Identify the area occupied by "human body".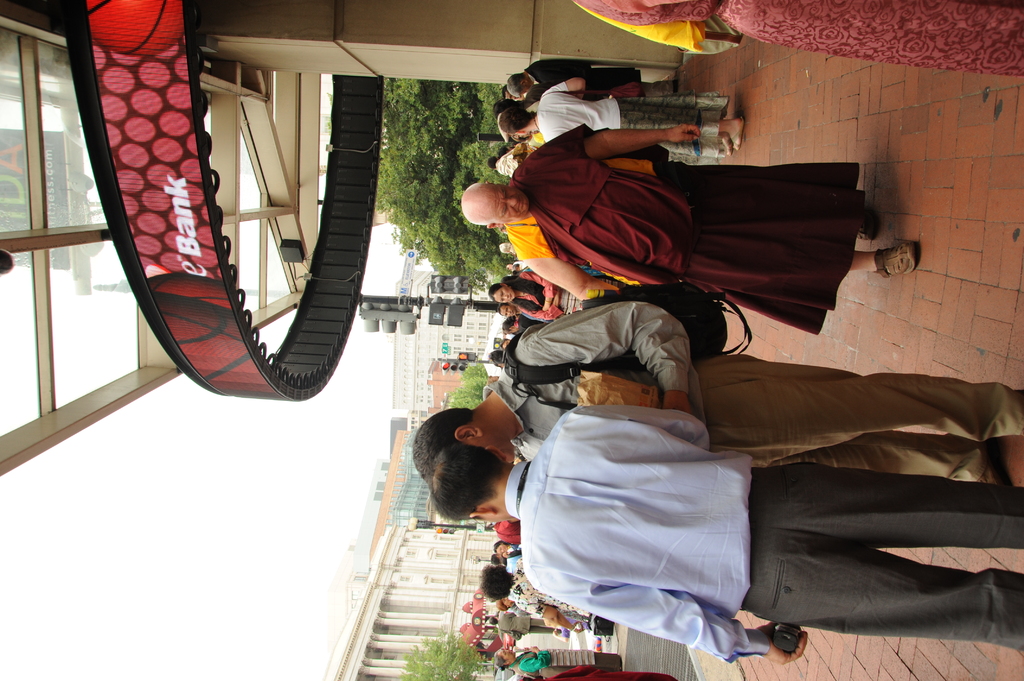
Area: {"left": 476, "top": 561, "right": 606, "bottom": 638}.
